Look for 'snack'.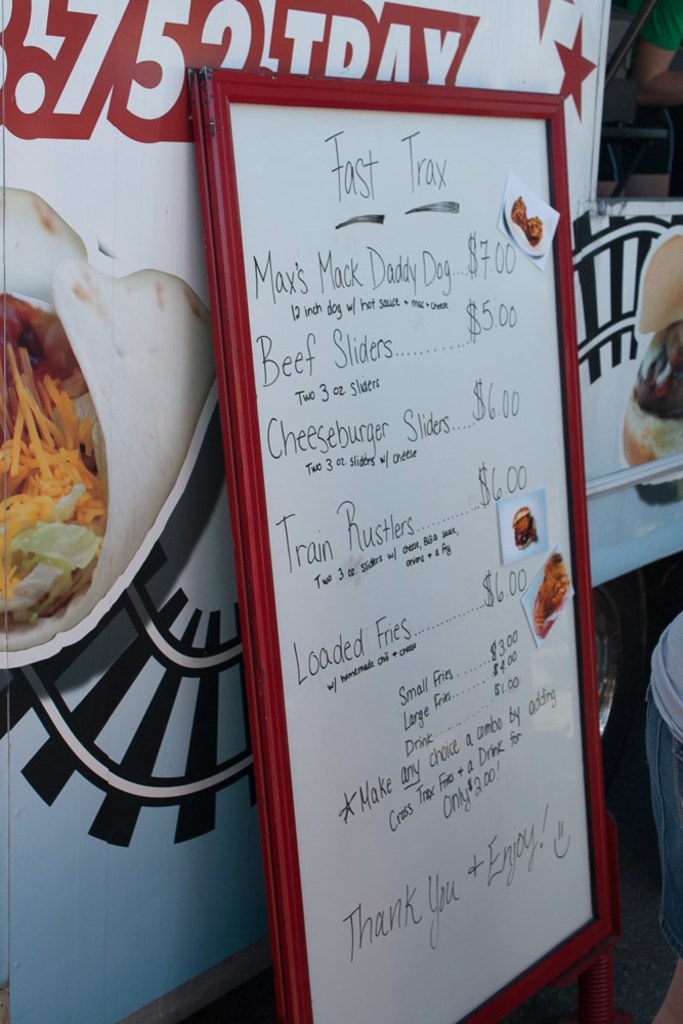
Found: crop(524, 218, 541, 243).
